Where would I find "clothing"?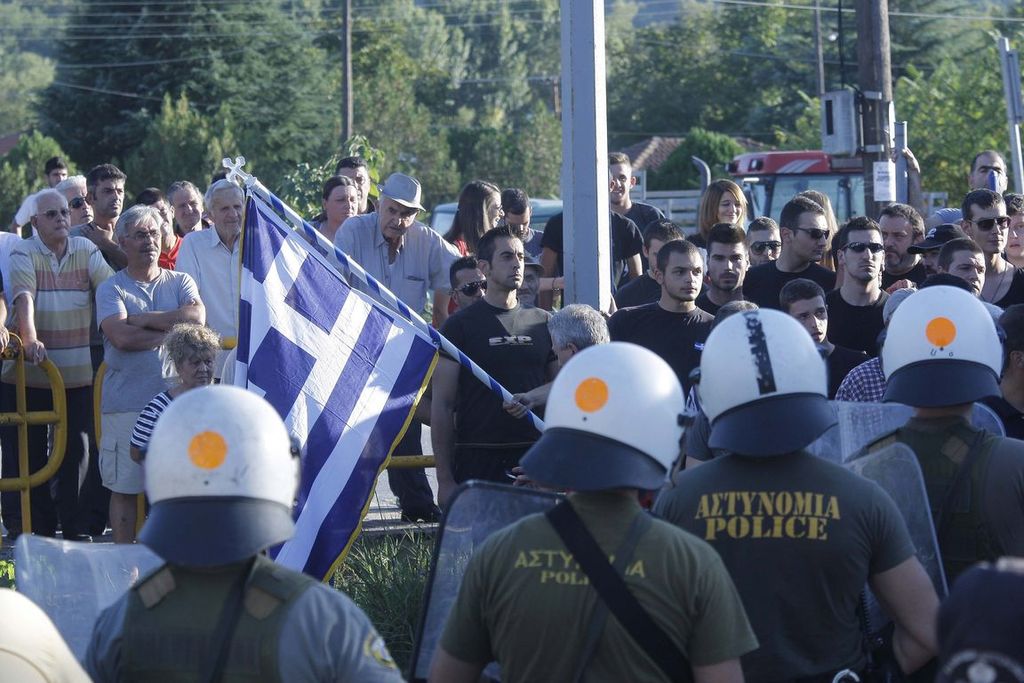
At bbox=[0, 580, 78, 682].
